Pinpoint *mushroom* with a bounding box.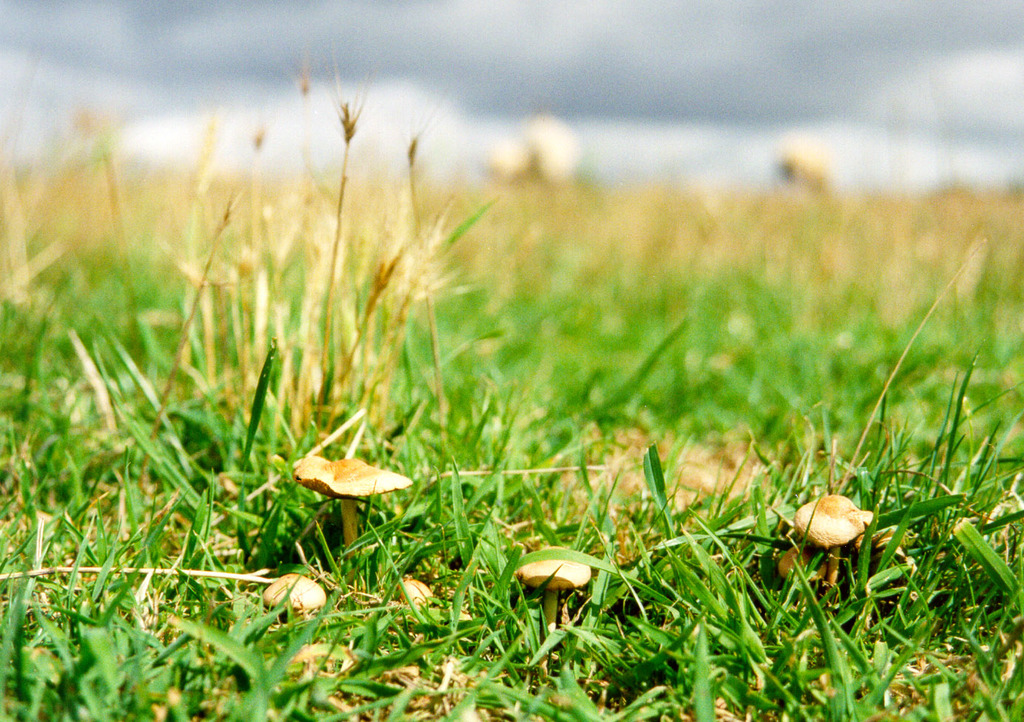
x1=514 y1=545 x2=593 y2=640.
